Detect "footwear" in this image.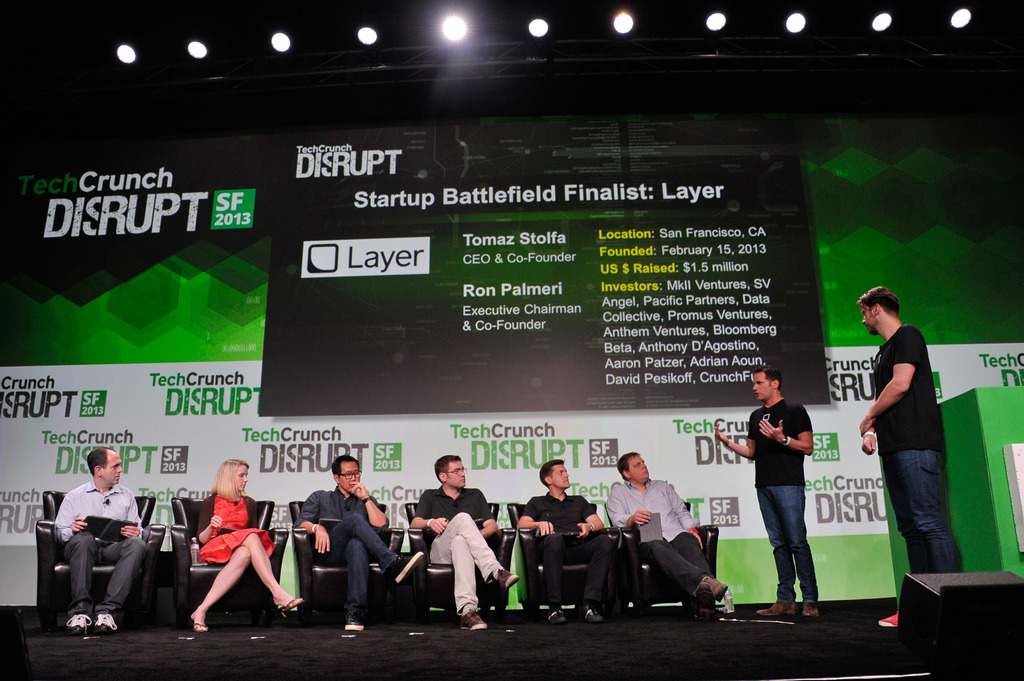
Detection: region(756, 598, 799, 619).
